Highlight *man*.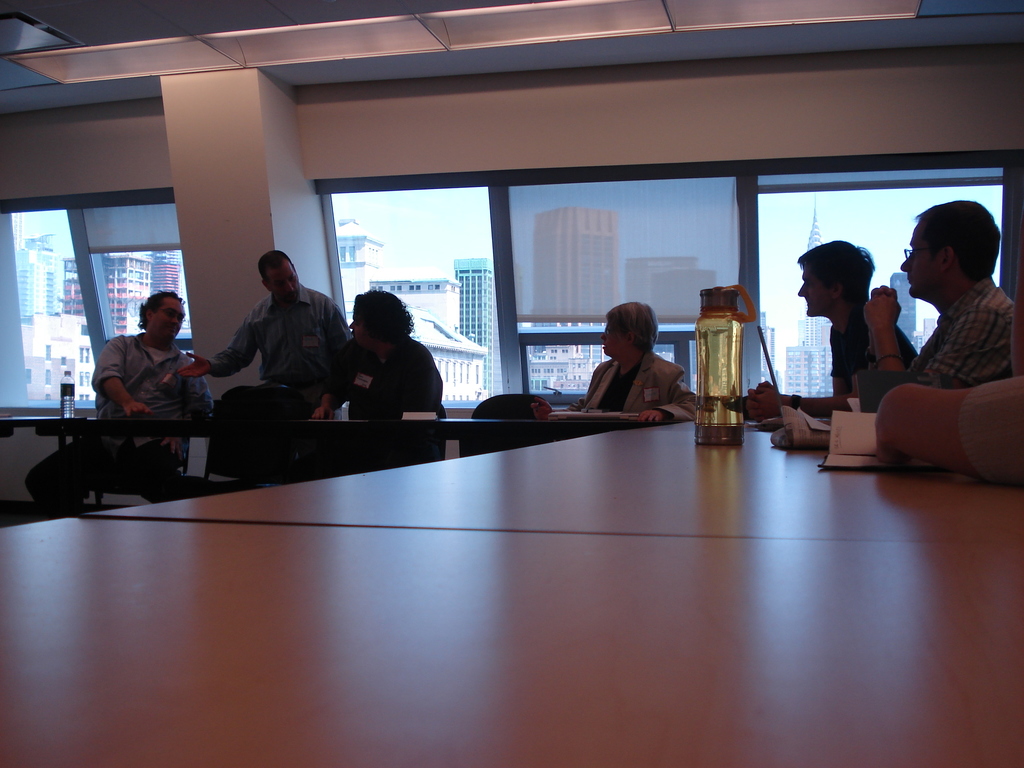
Highlighted region: <region>860, 202, 1023, 468</region>.
